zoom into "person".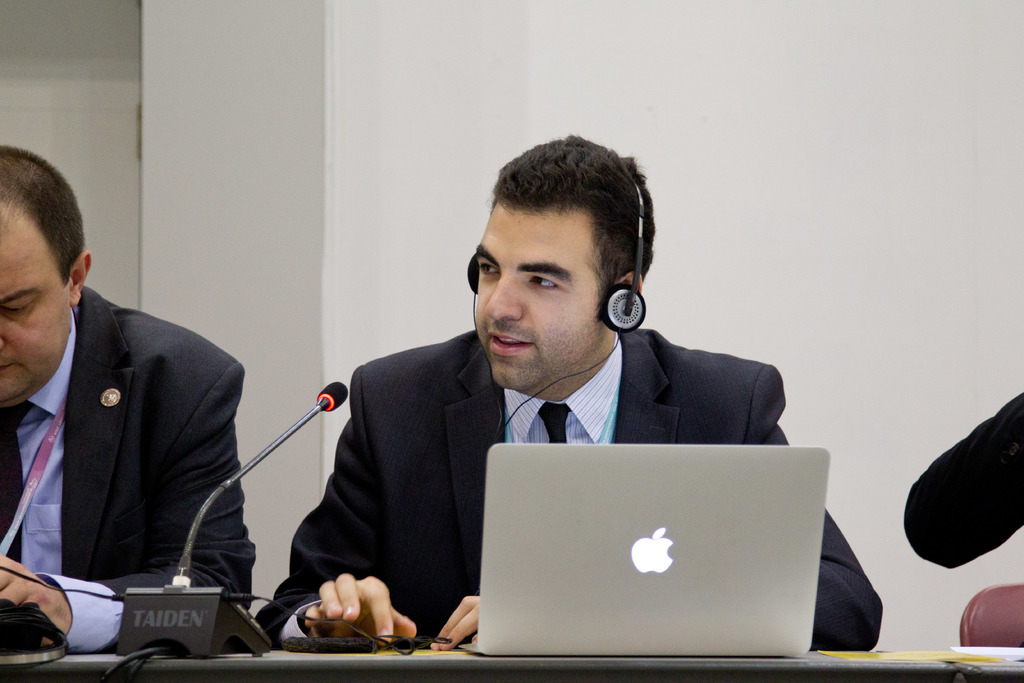
Zoom target: select_region(270, 167, 794, 632).
